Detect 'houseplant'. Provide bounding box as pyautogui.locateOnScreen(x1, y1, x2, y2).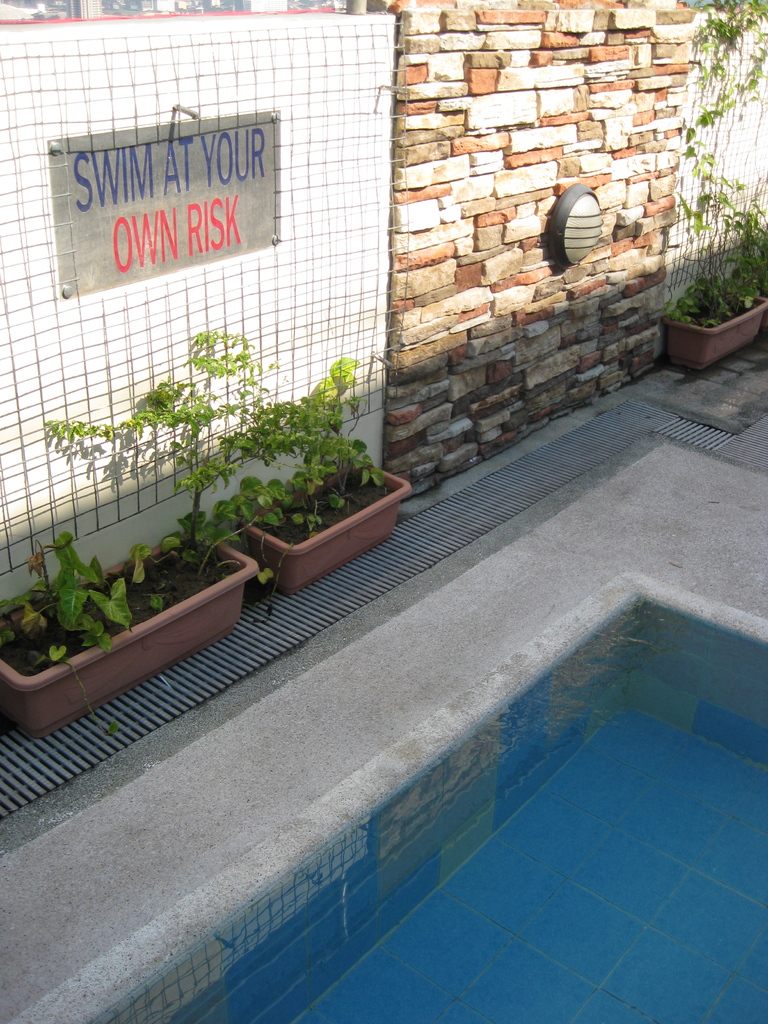
pyautogui.locateOnScreen(0, 378, 261, 732).
